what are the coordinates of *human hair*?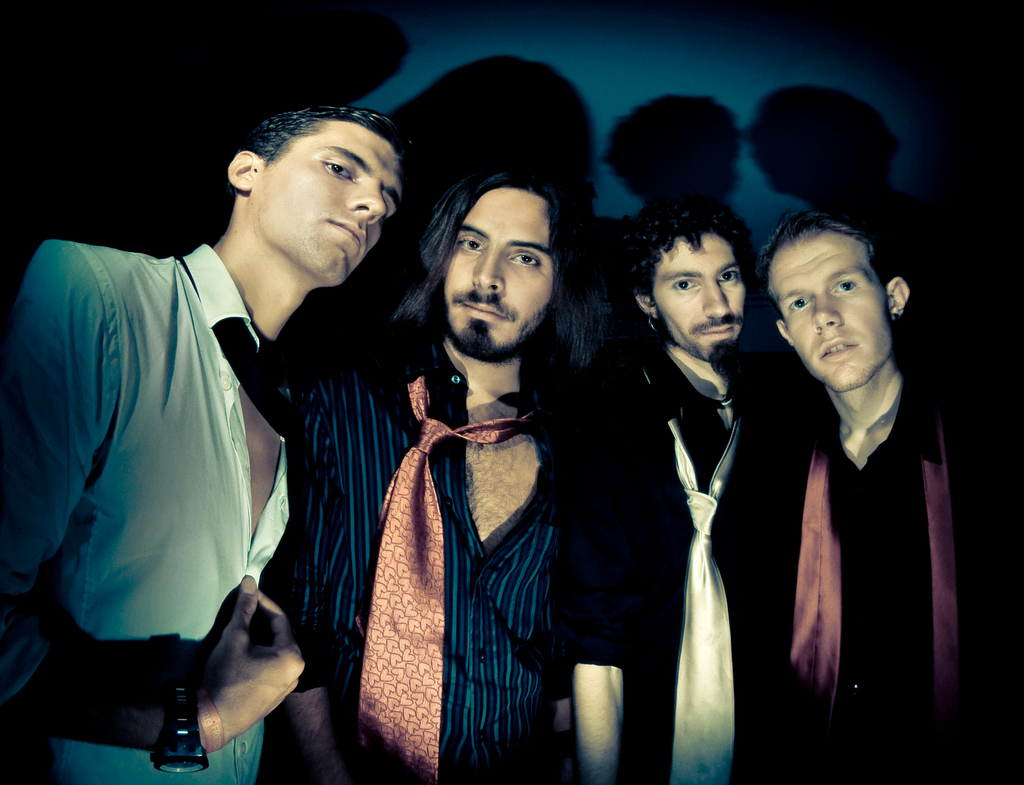
<region>397, 142, 589, 398</region>.
